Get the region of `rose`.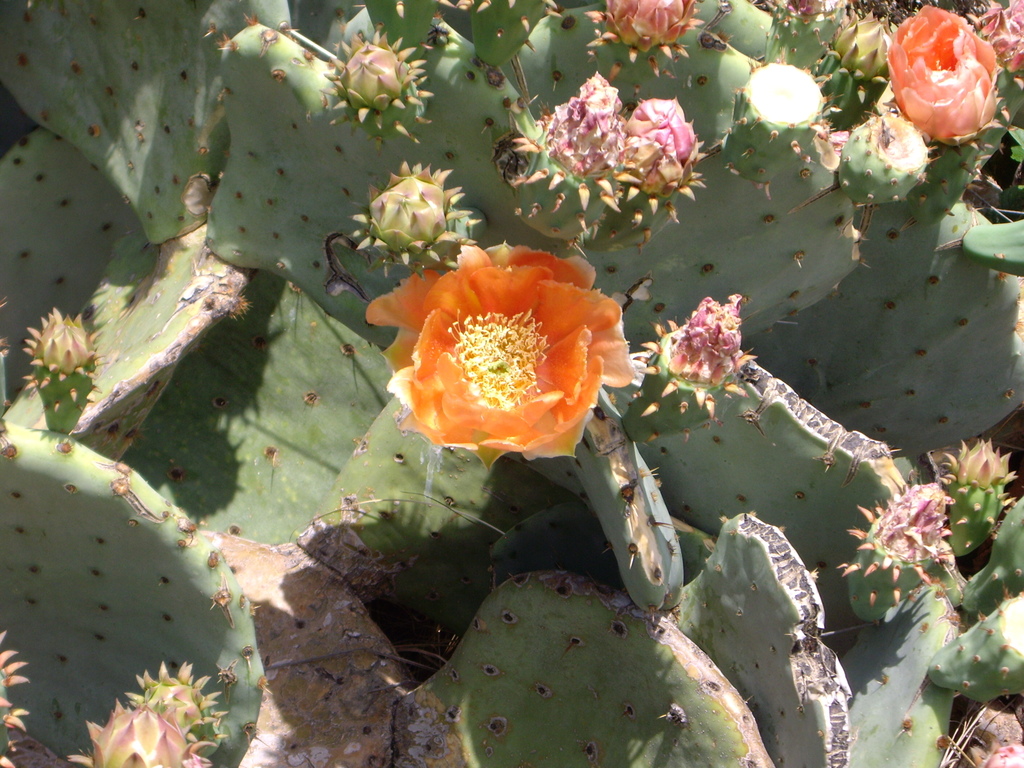
rect(886, 1, 1004, 141).
